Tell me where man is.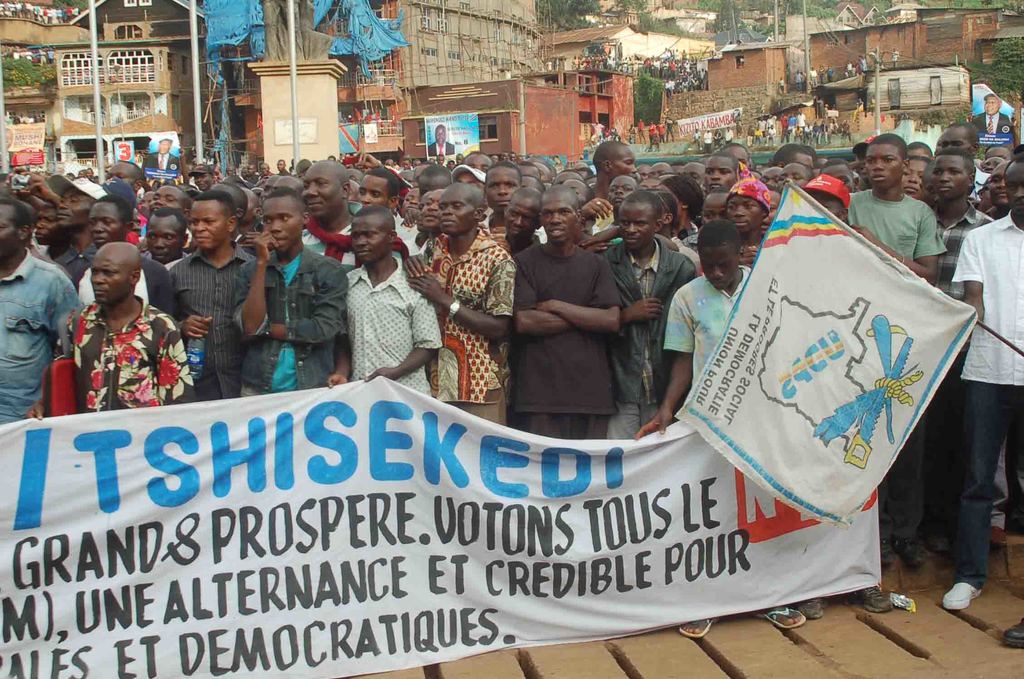
man is at region(846, 136, 954, 576).
